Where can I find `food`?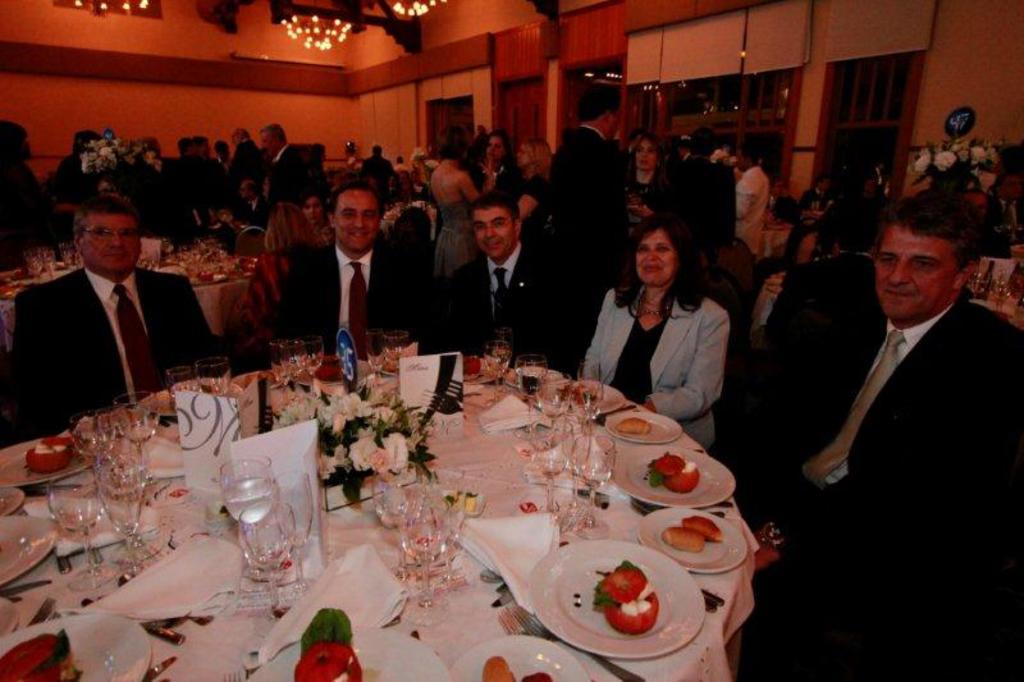
You can find it at [left=293, top=642, right=361, bottom=681].
